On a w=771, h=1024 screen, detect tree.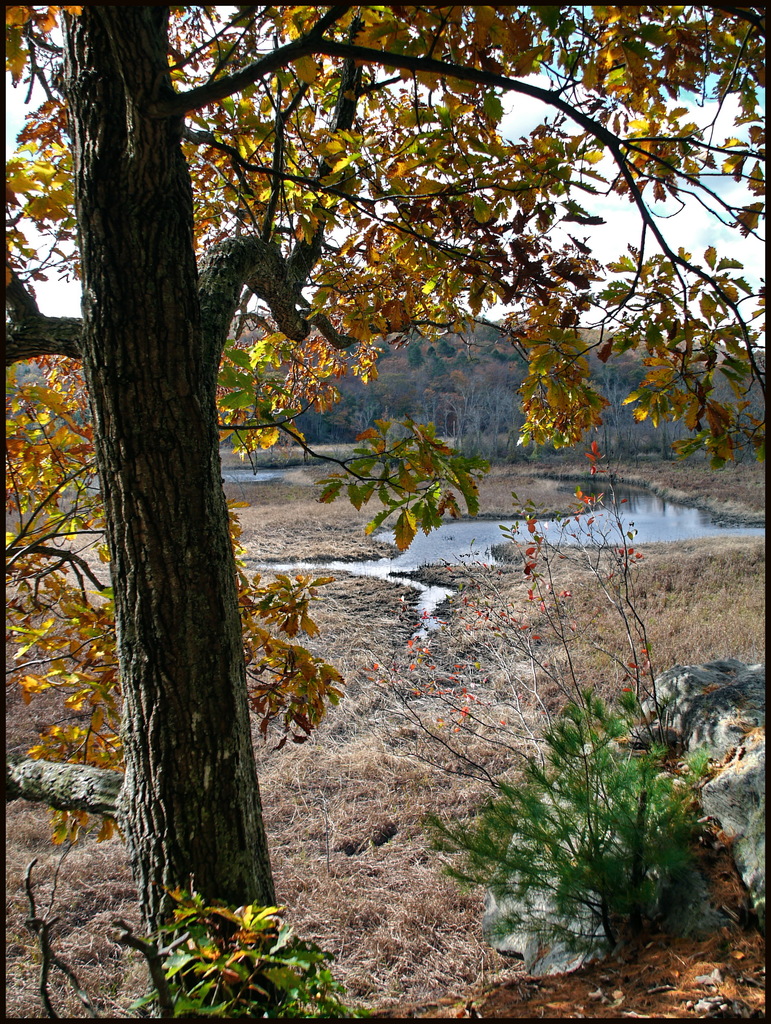
bbox=(0, 3, 761, 1003).
